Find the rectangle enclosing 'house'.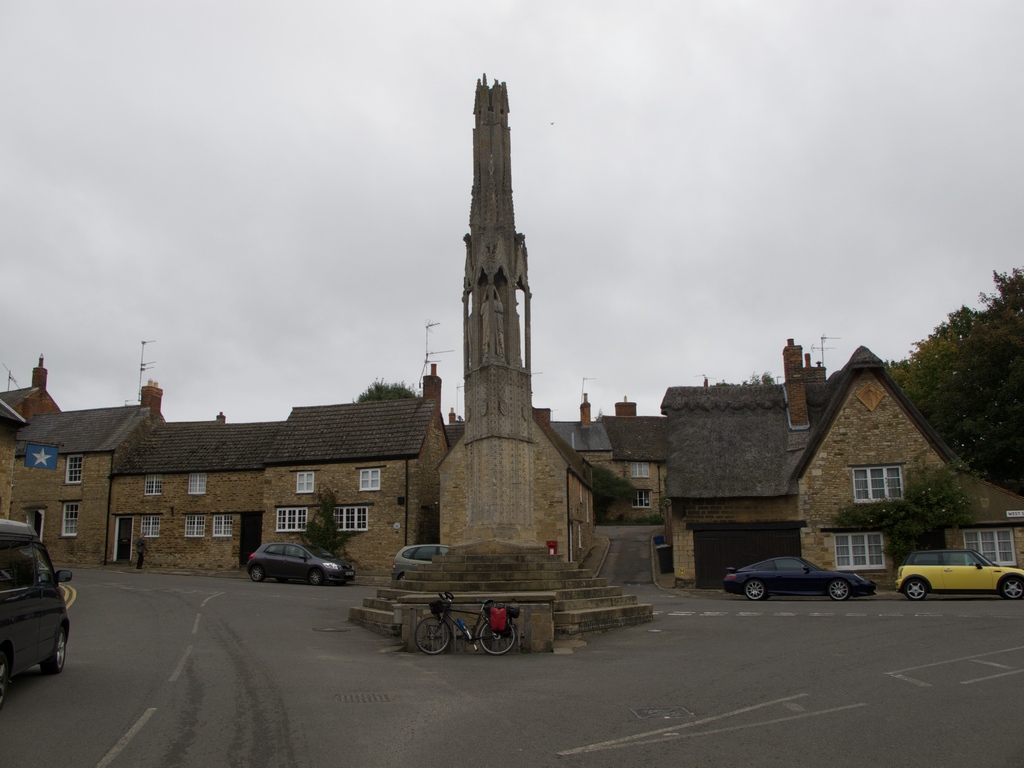
region(613, 401, 665, 525).
